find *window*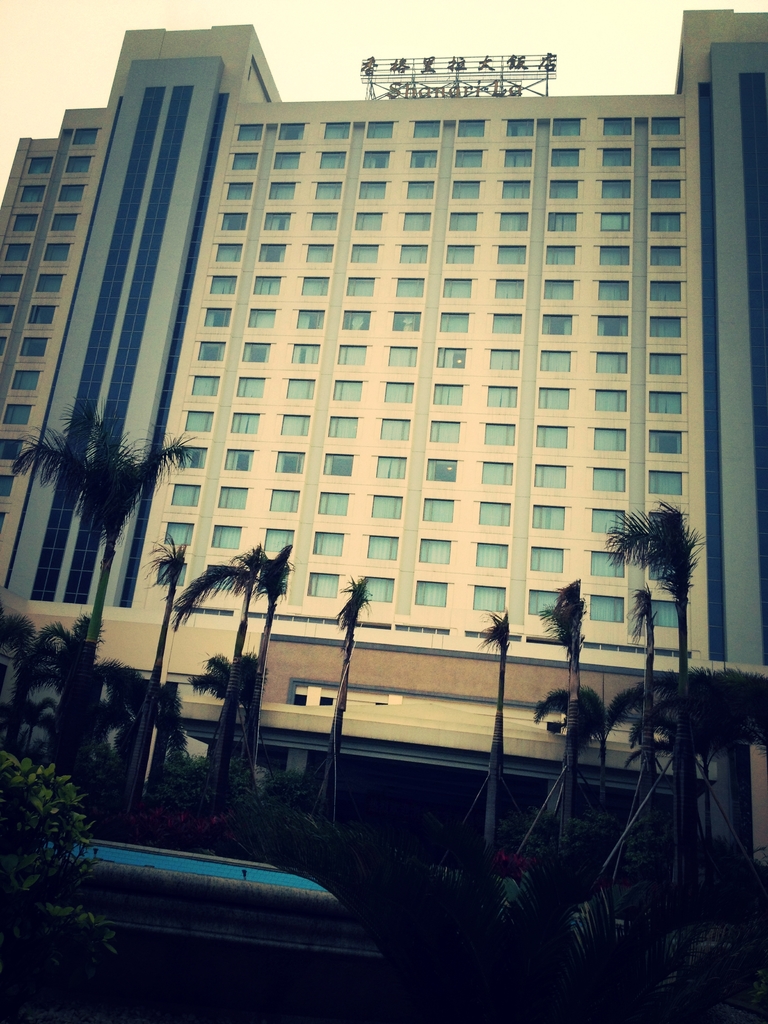
select_region(589, 554, 623, 575)
